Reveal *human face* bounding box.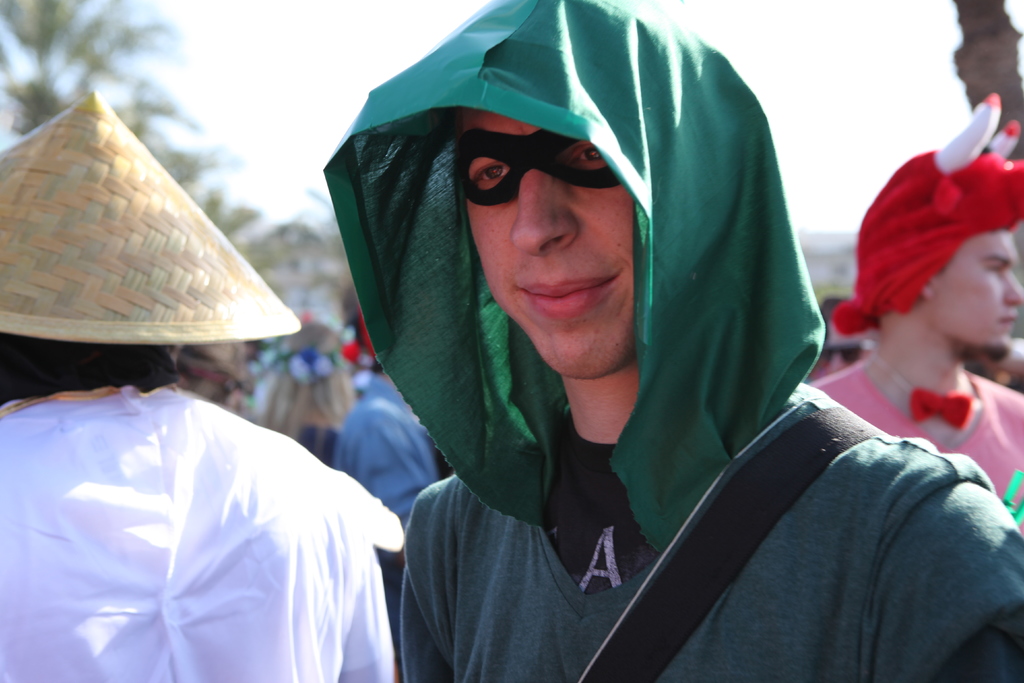
Revealed: (935, 231, 1023, 352).
